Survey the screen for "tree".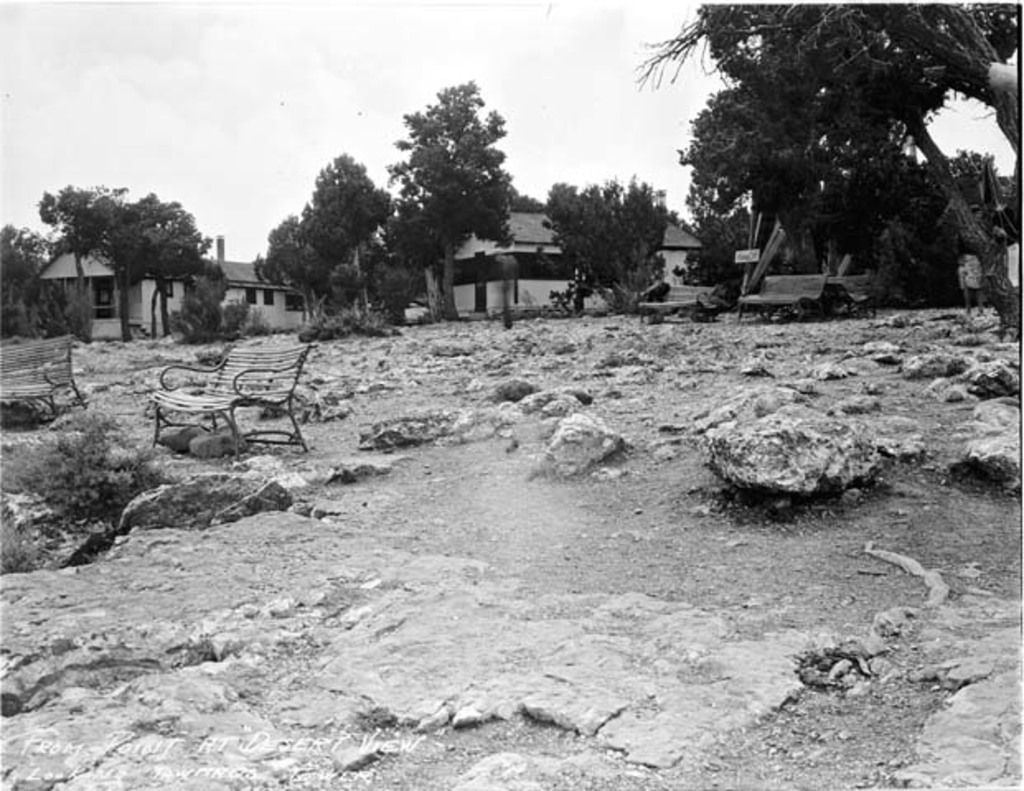
Survey found: <bbox>627, 0, 844, 269</bbox>.
